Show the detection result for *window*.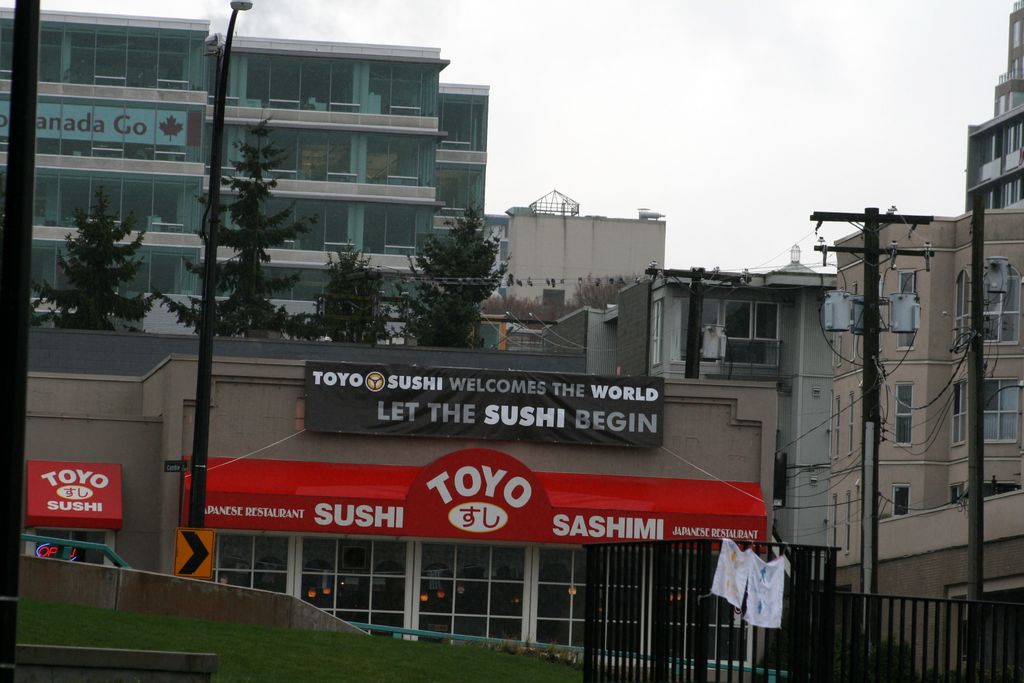
left=891, top=484, right=912, bottom=516.
